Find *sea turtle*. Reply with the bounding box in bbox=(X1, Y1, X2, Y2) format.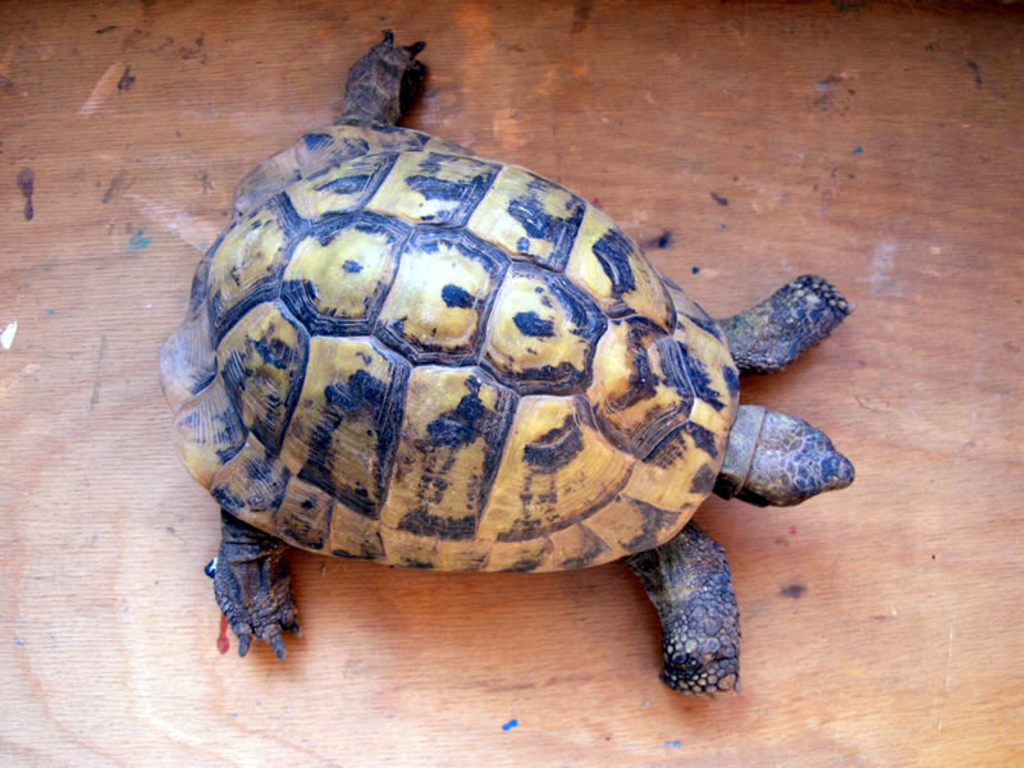
bbox=(159, 29, 854, 691).
